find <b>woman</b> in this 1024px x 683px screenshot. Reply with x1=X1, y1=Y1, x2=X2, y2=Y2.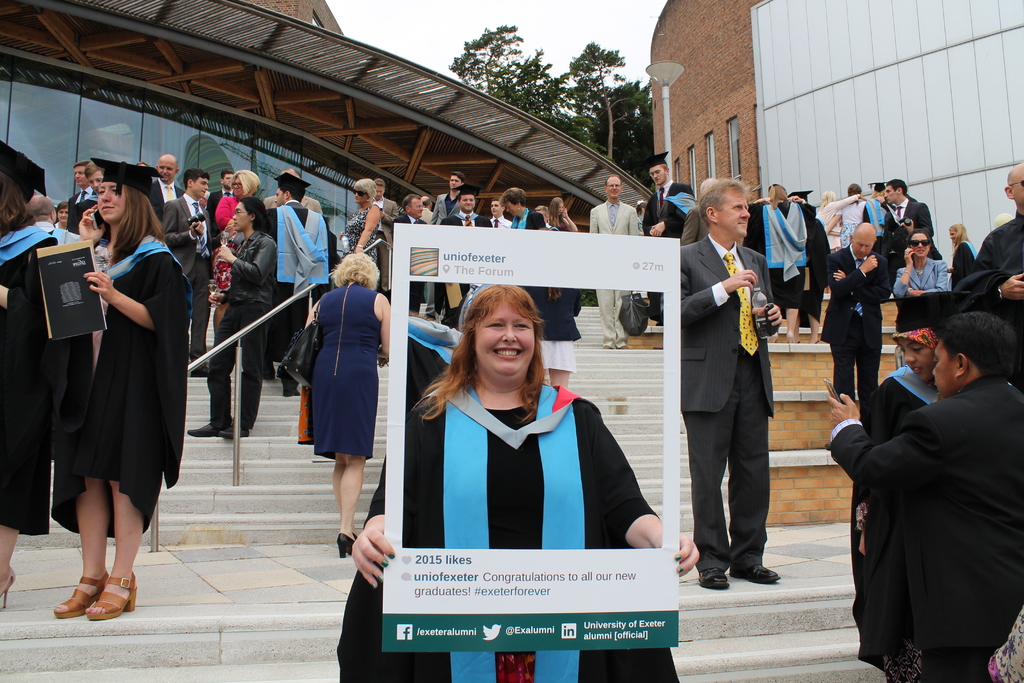
x1=339, y1=179, x2=384, y2=260.
